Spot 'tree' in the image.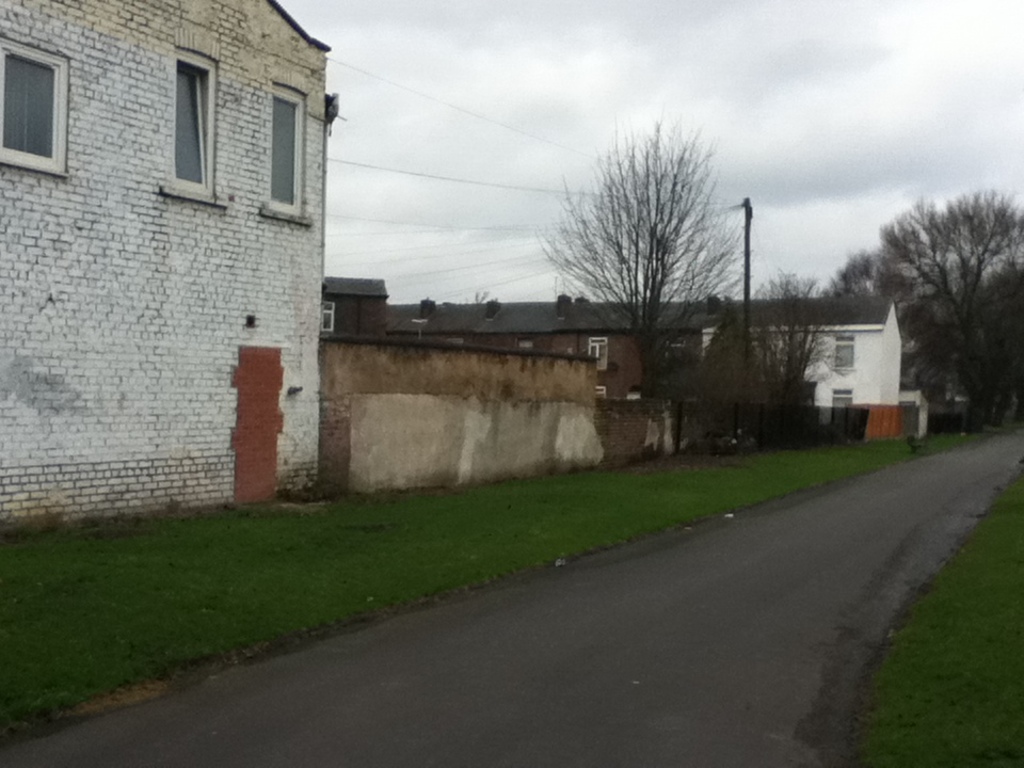
'tree' found at <box>543,111,747,348</box>.
